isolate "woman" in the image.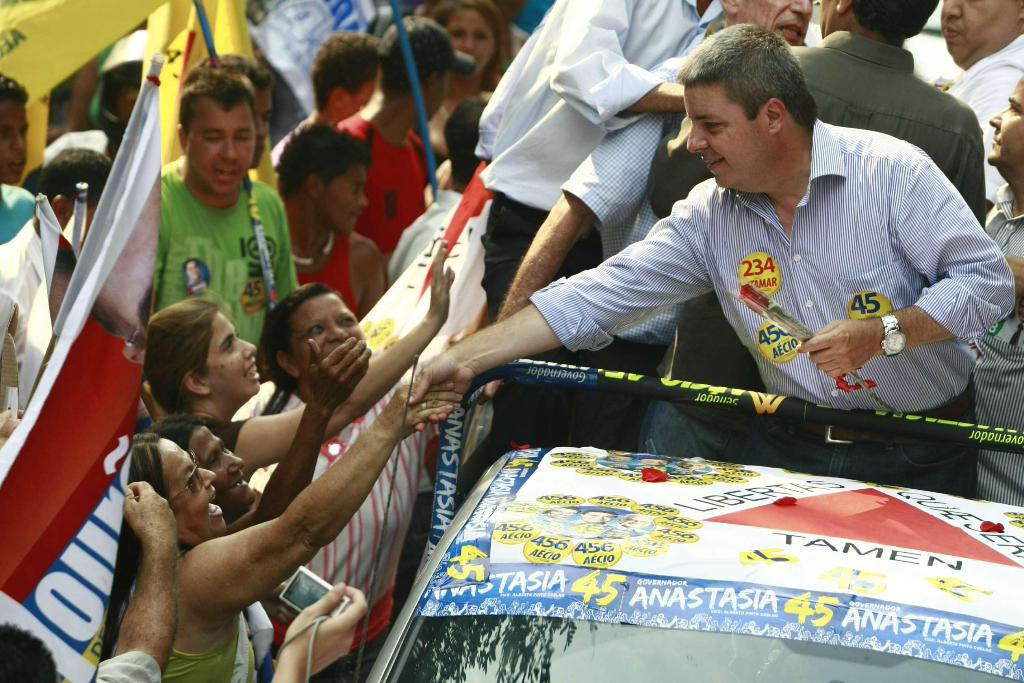
Isolated region: box=[433, 0, 512, 167].
